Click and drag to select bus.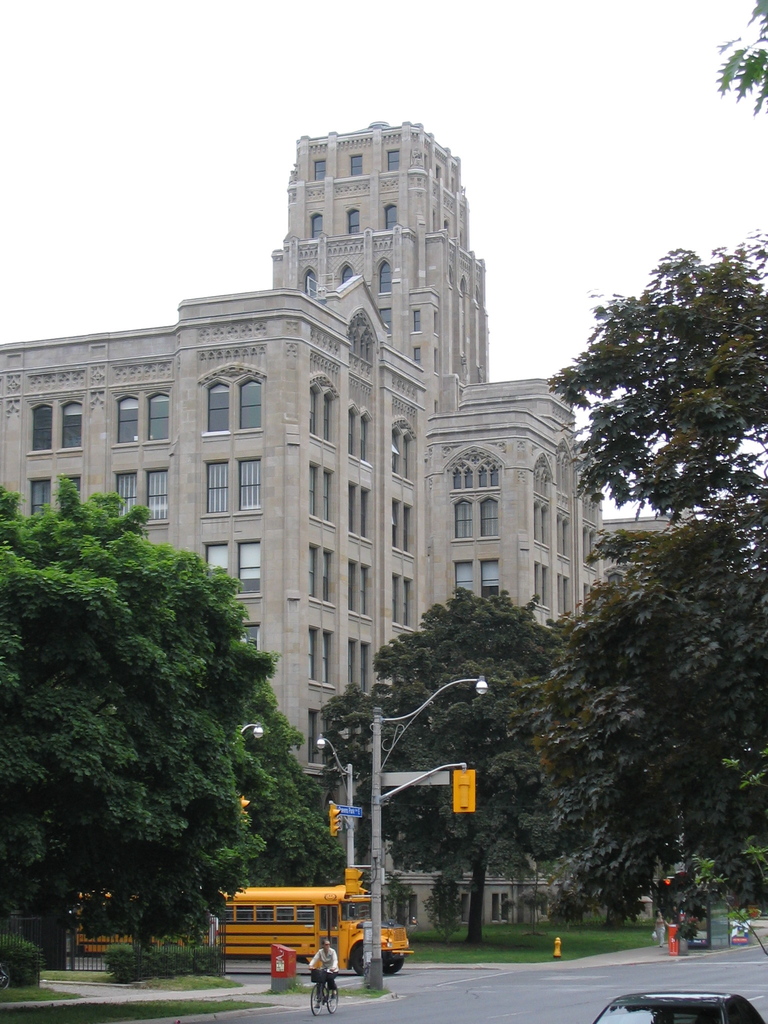
Selection: {"left": 72, "top": 875, "right": 420, "bottom": 979}.
